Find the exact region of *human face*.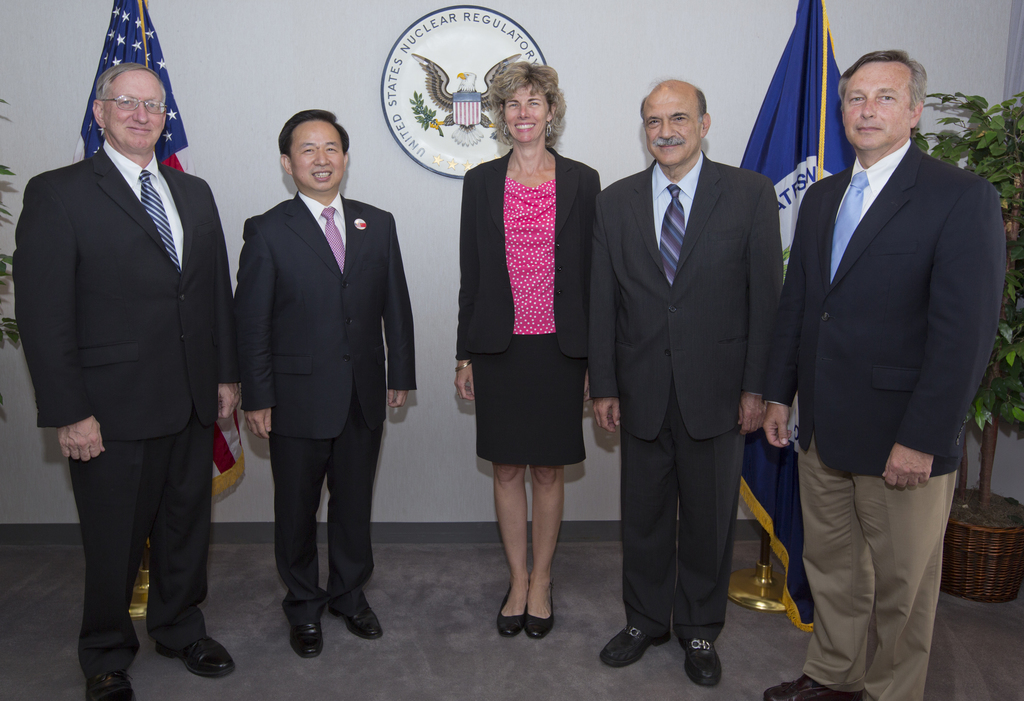
Exact region: 504, 87, 550, 142.
